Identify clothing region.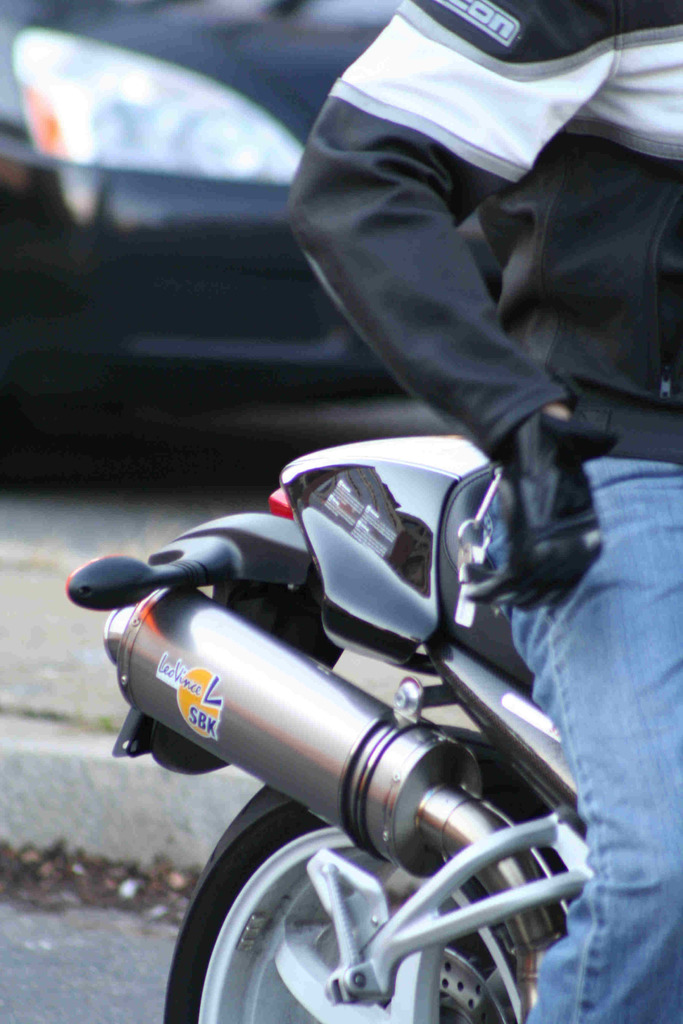
Region: [left=283, top=0, right=682, bottom=1023].
